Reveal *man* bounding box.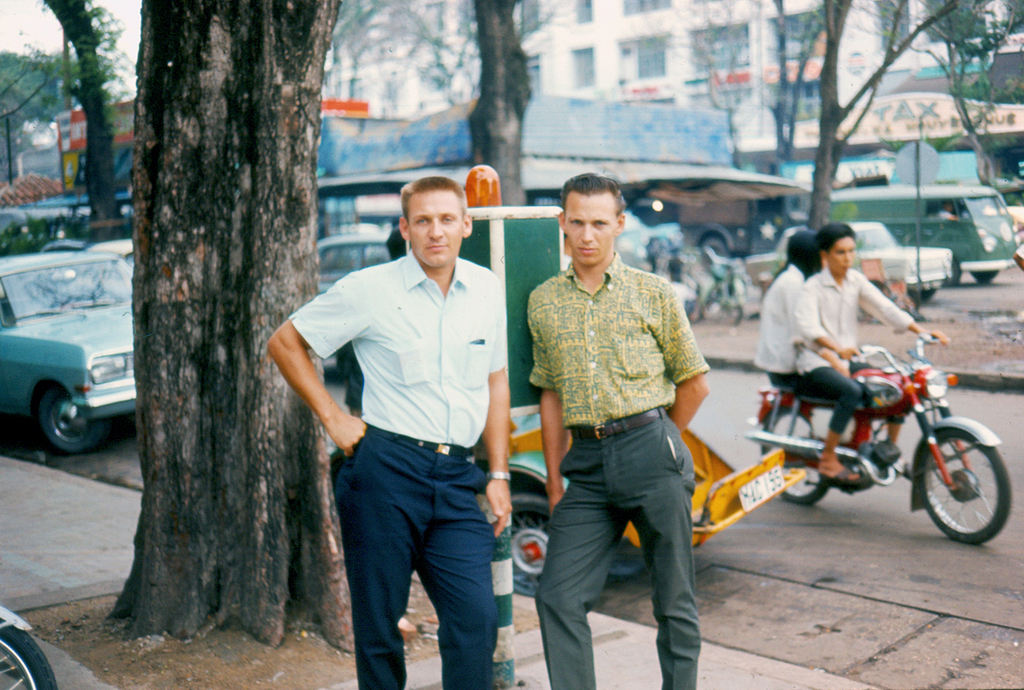
Revealed: BBox(793, 224, 950, 481).
